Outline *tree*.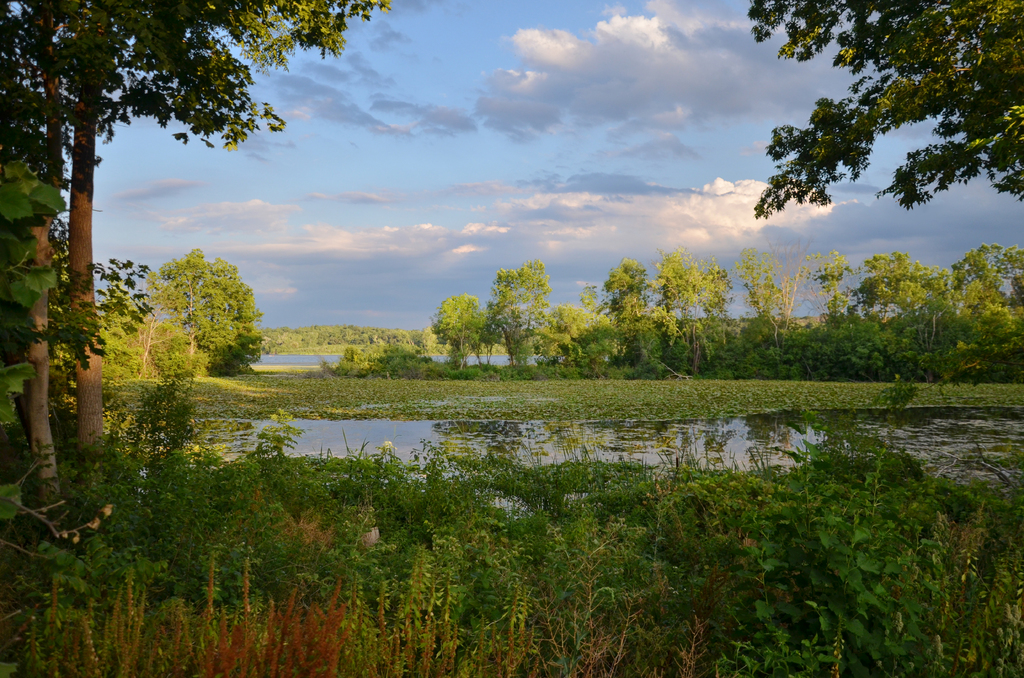
Outline: region(1, 0, 390, 446).
